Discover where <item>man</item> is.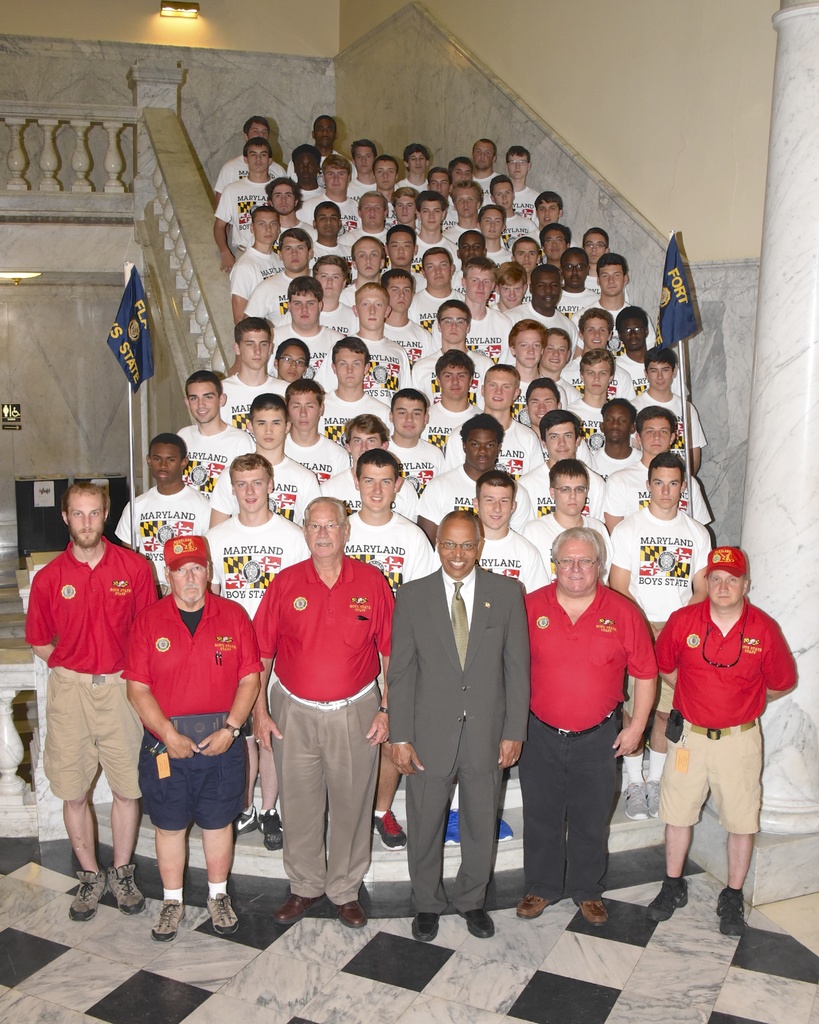
Discovered at locate(274, 175, 309, 231).
